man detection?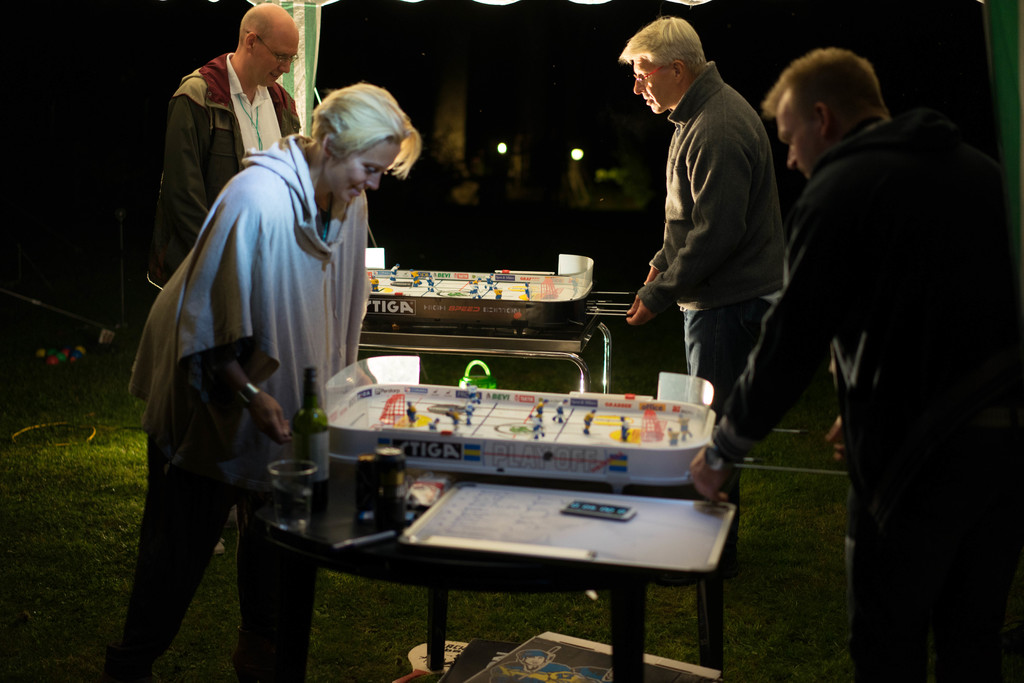
pyautogui.locateOnScreen(616, 15, 790, 429)
